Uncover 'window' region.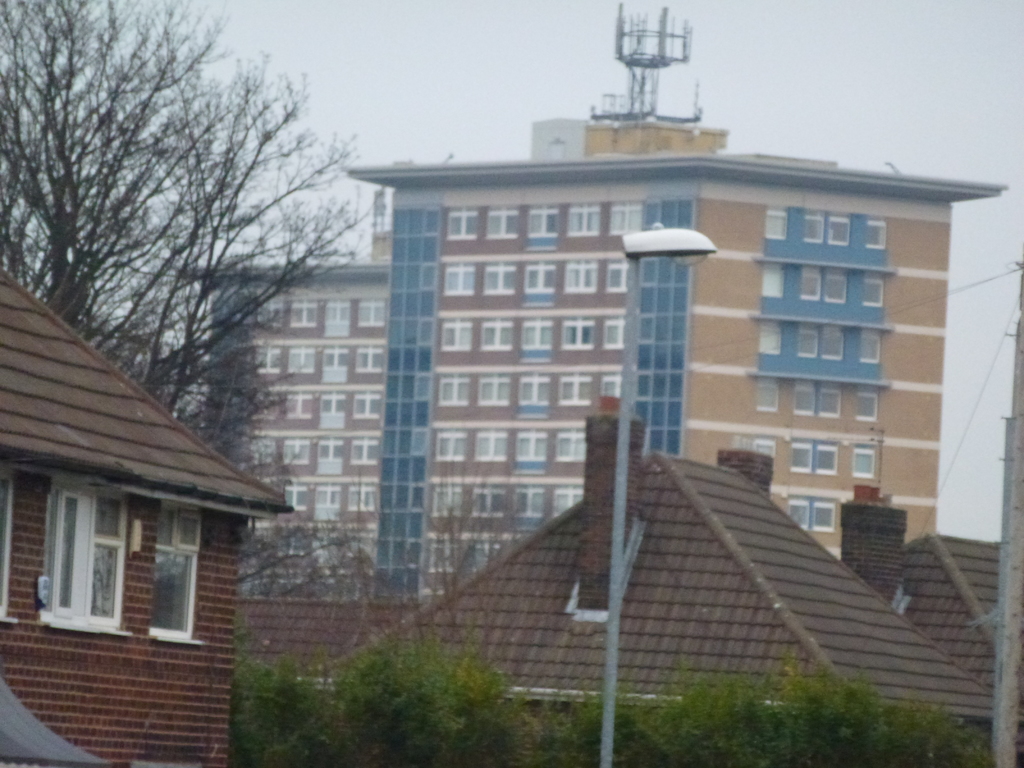
Uncovered: l=863, t=273, r=879, b=304.
